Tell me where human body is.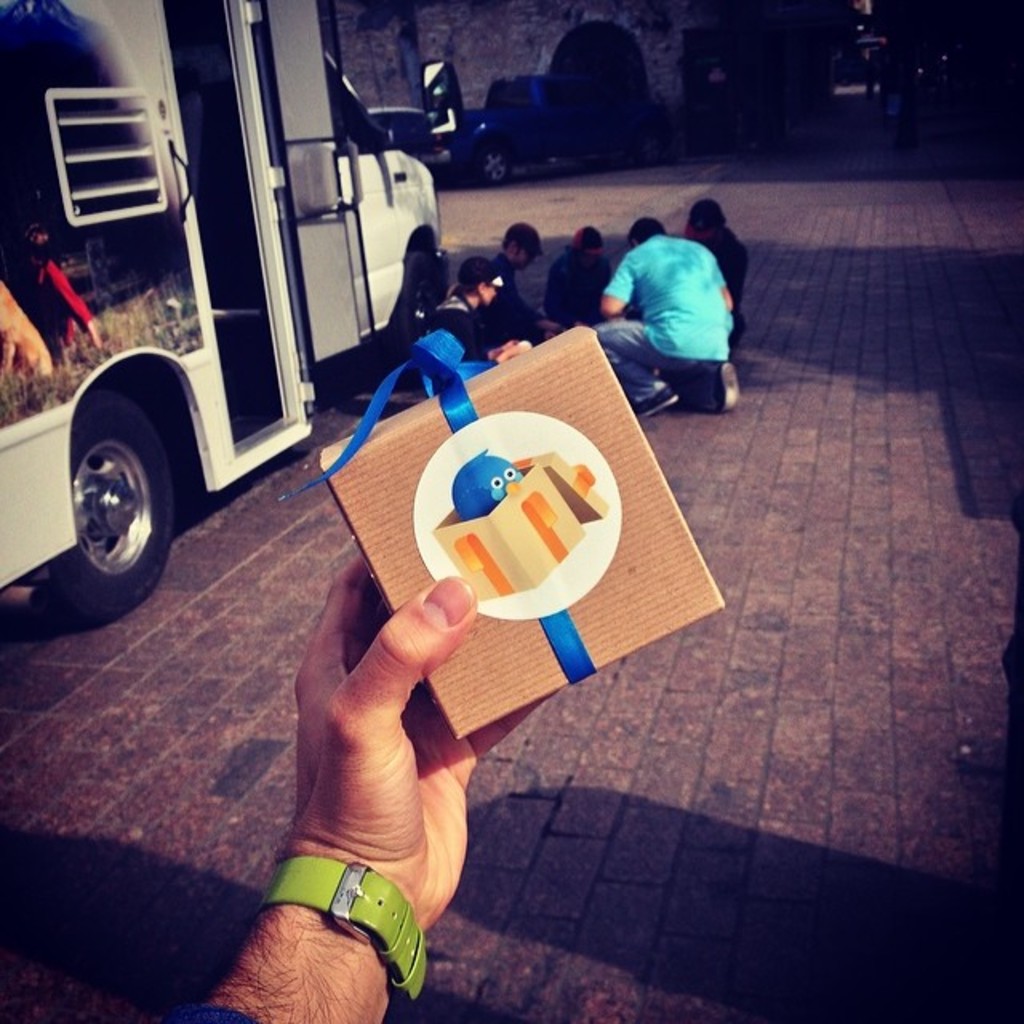
human body is at box=[698, 229, 744, 330].
